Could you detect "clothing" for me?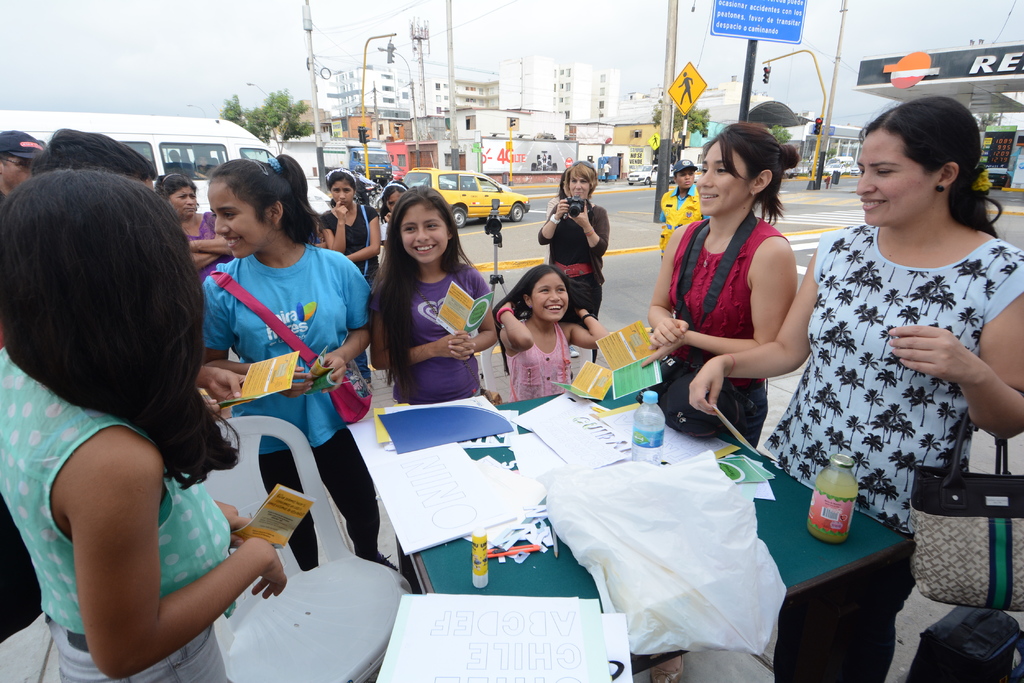
Detection result: rect(506, 317, 573, 410).
